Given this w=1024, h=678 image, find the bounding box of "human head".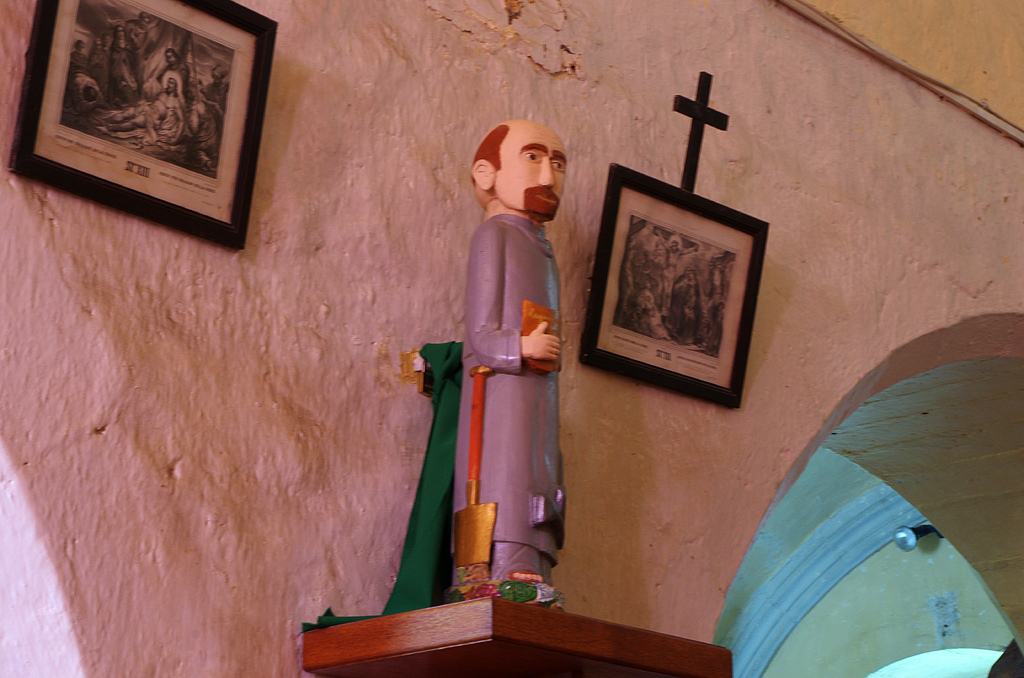
[x1=166, y1=78, x2=179, y2=93].
